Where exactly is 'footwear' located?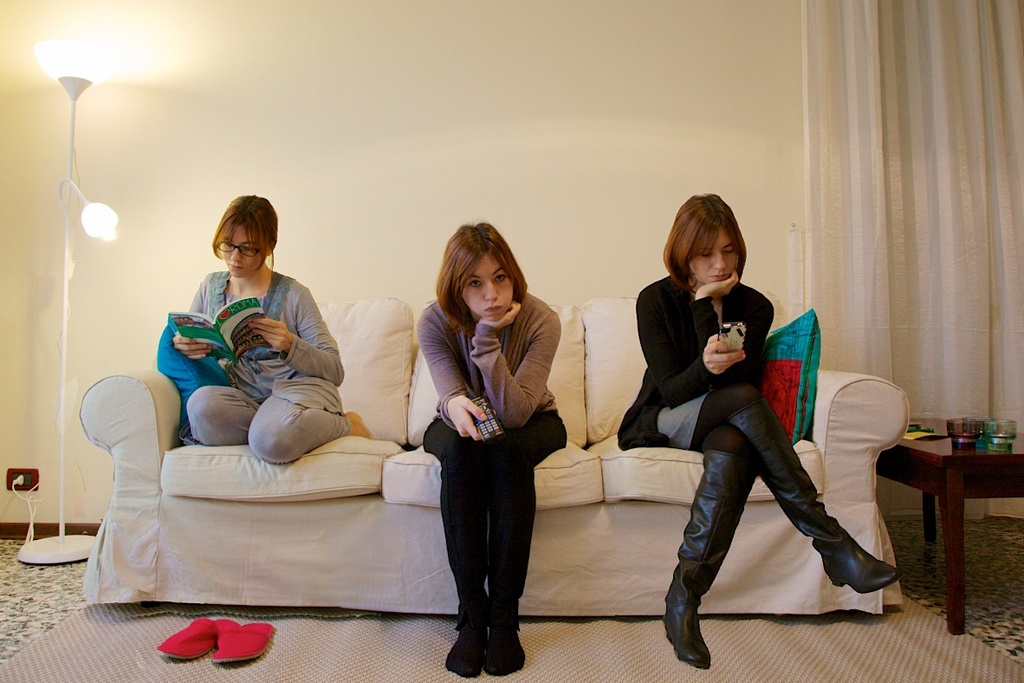
Its bounding box is 664:449:758:672.
